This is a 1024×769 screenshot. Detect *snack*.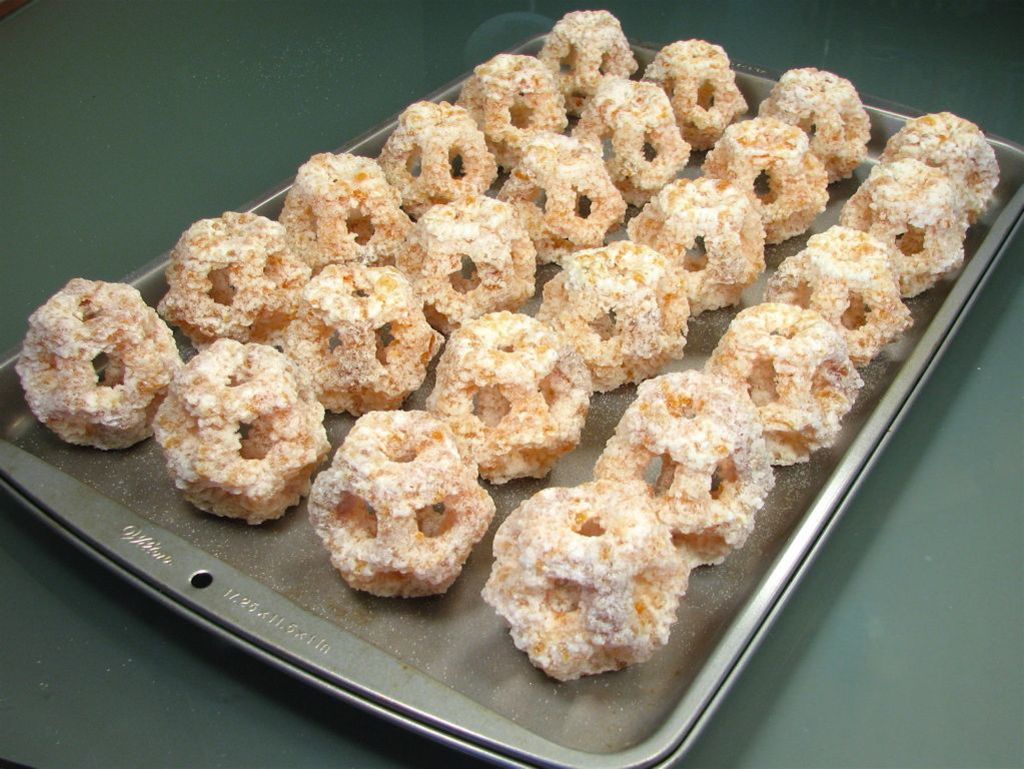
bbox=[15, 274, 196, 454].
